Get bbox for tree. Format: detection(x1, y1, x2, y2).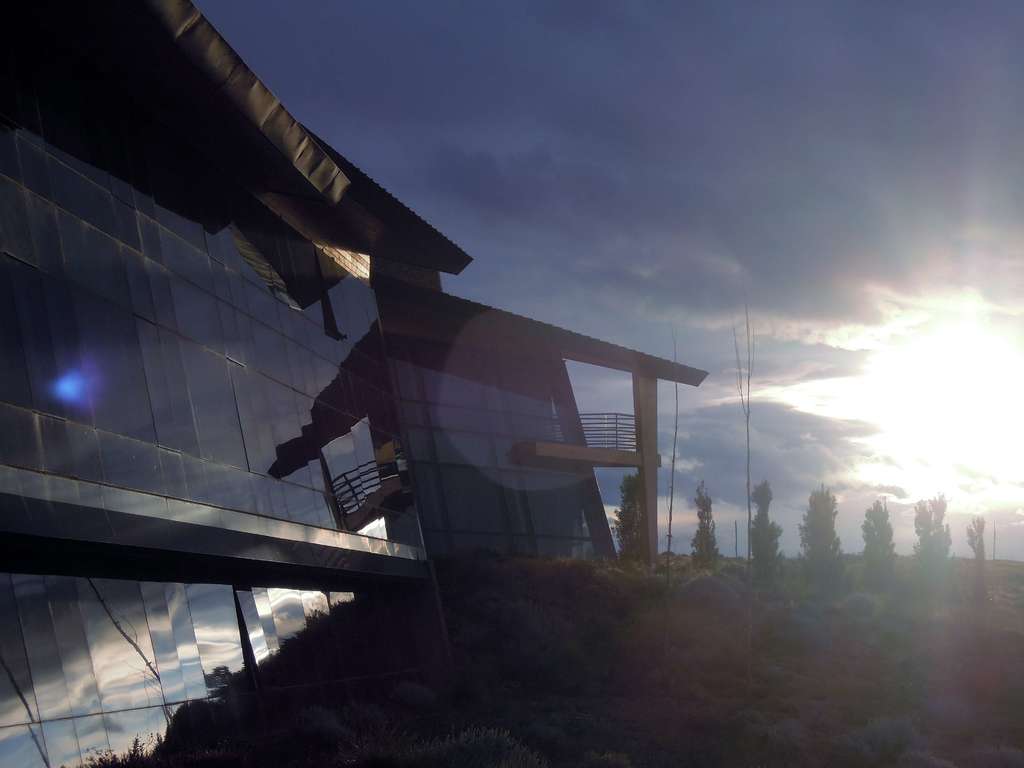
detection(687, 483, 719, 572).
